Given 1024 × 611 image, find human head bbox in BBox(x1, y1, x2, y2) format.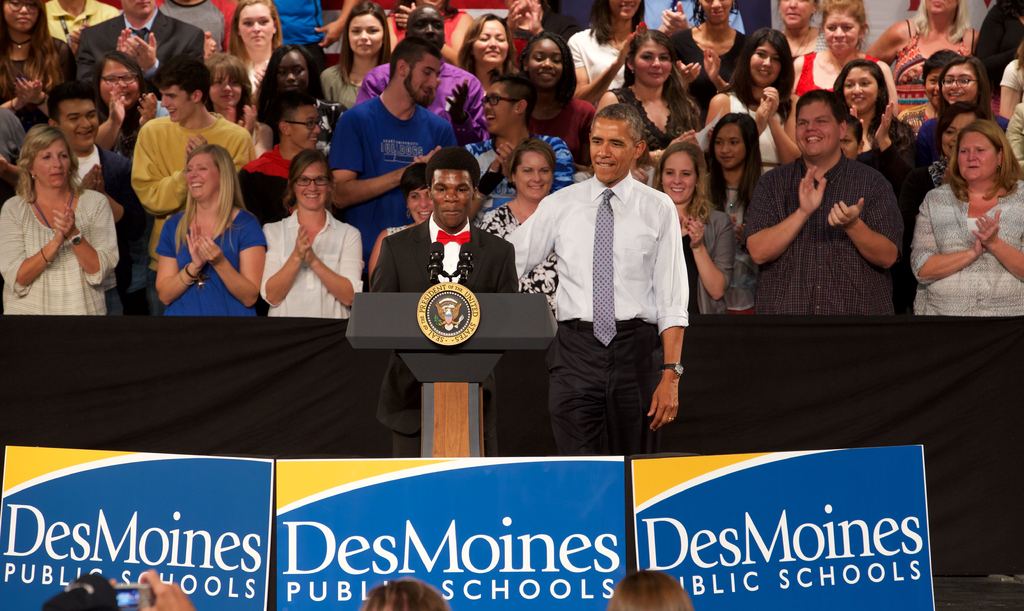
BBox(397, 162, 436, 223).
